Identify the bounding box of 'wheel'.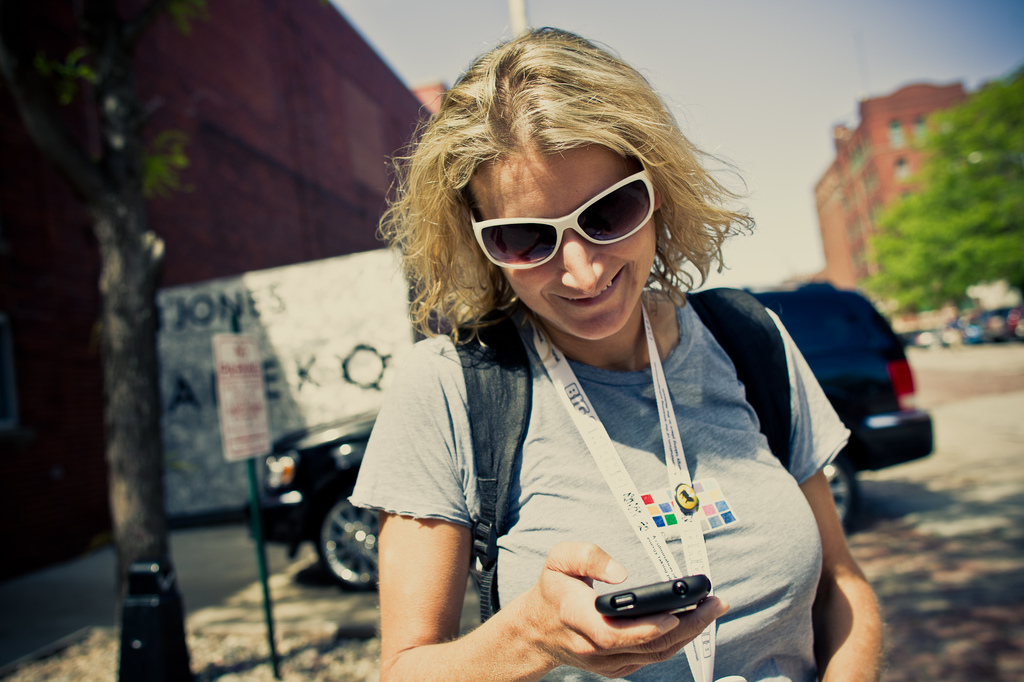
left=822, top=448, right=869, bottom=539.
